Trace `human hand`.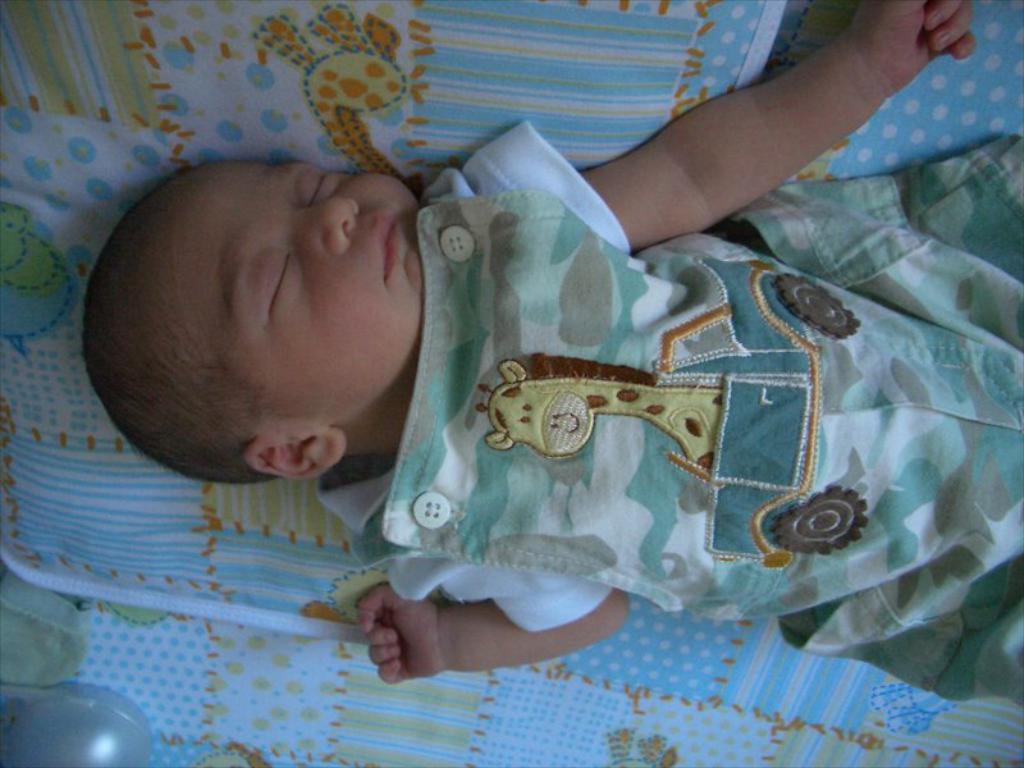
Traced to (left=847, top=0, right=978, bottom=93).
